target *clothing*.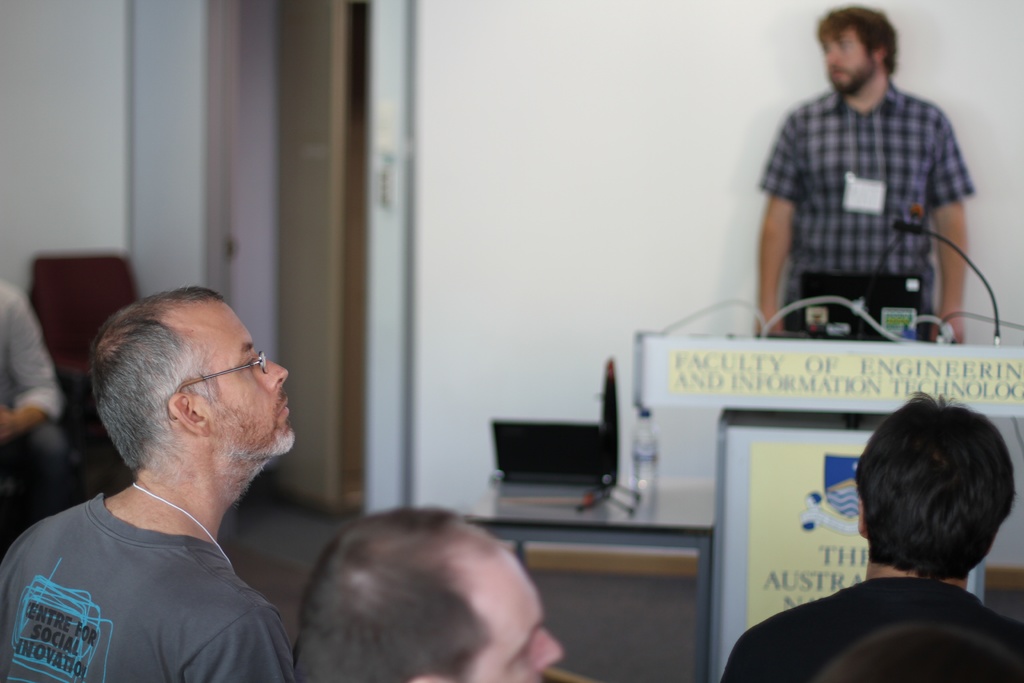
Target region: {"x1": 724, "y1": 578, "x2": 1023, "y2": 682}.
